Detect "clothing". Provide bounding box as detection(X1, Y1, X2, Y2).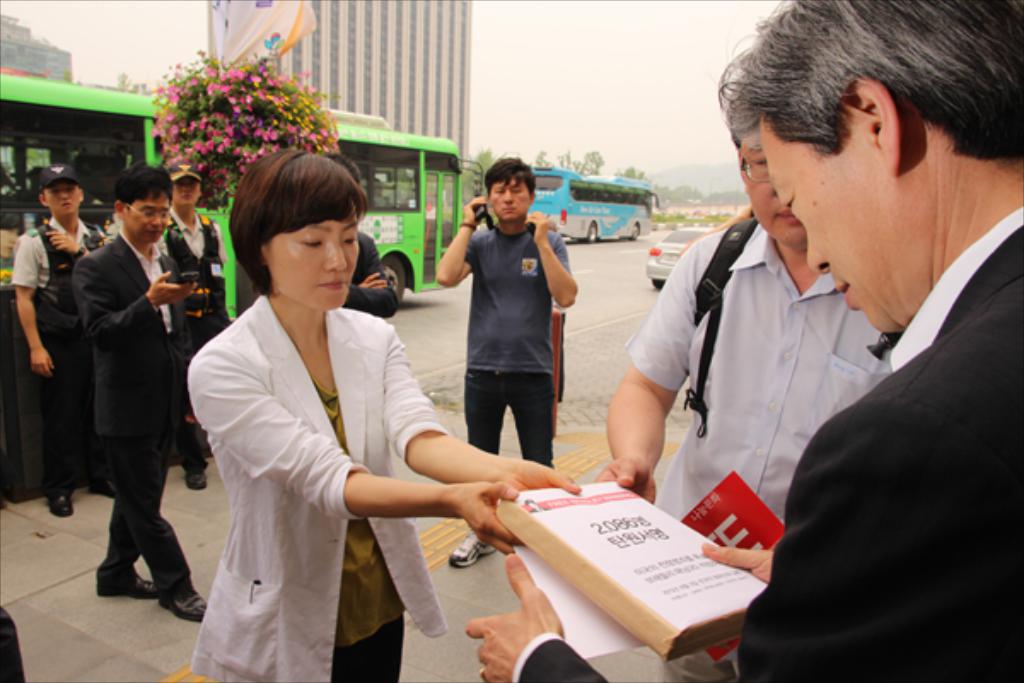
detection(463, 219, 570, 471).
